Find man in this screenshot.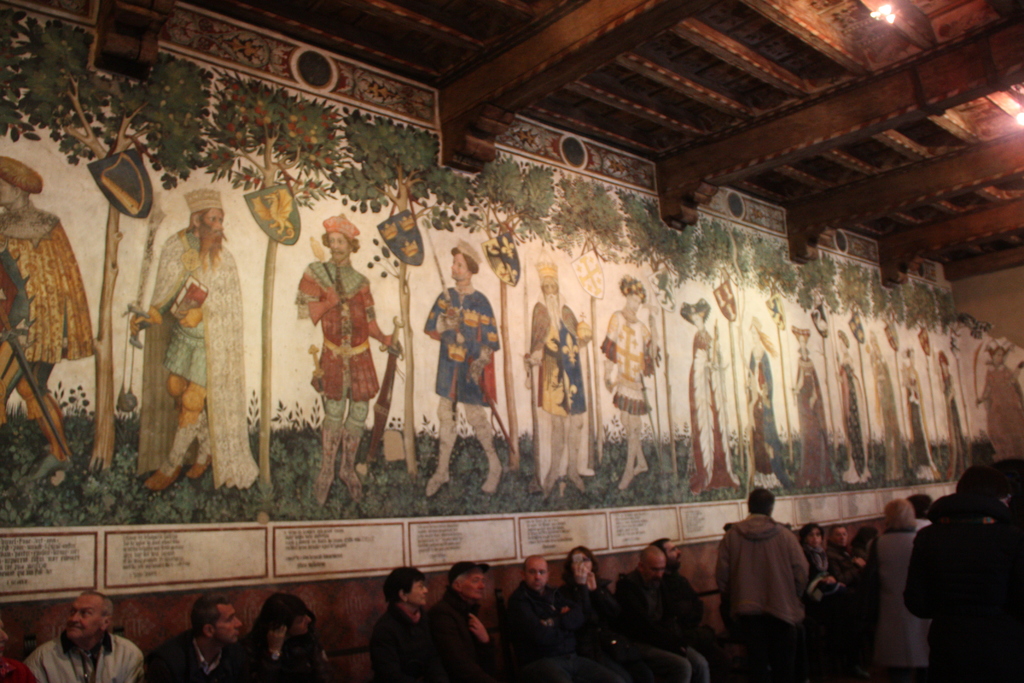
The bounding box for man is region(719, 502, 829, 662).
